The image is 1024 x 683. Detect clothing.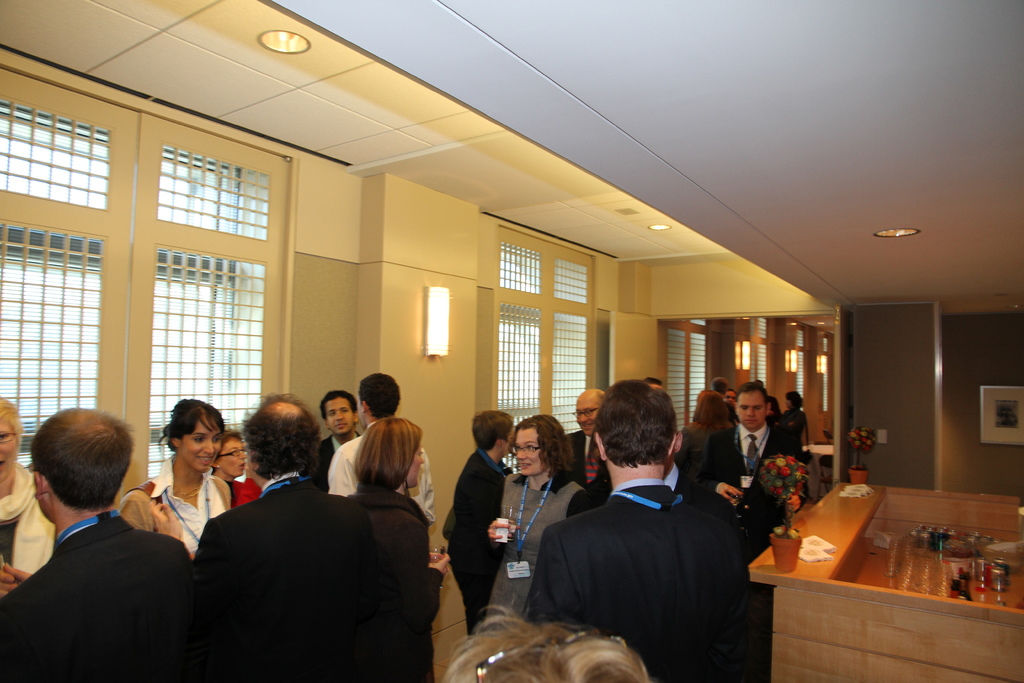
Detection: {"x1": 476, "y1": 465, "x2": 592, "y2": 634}.
